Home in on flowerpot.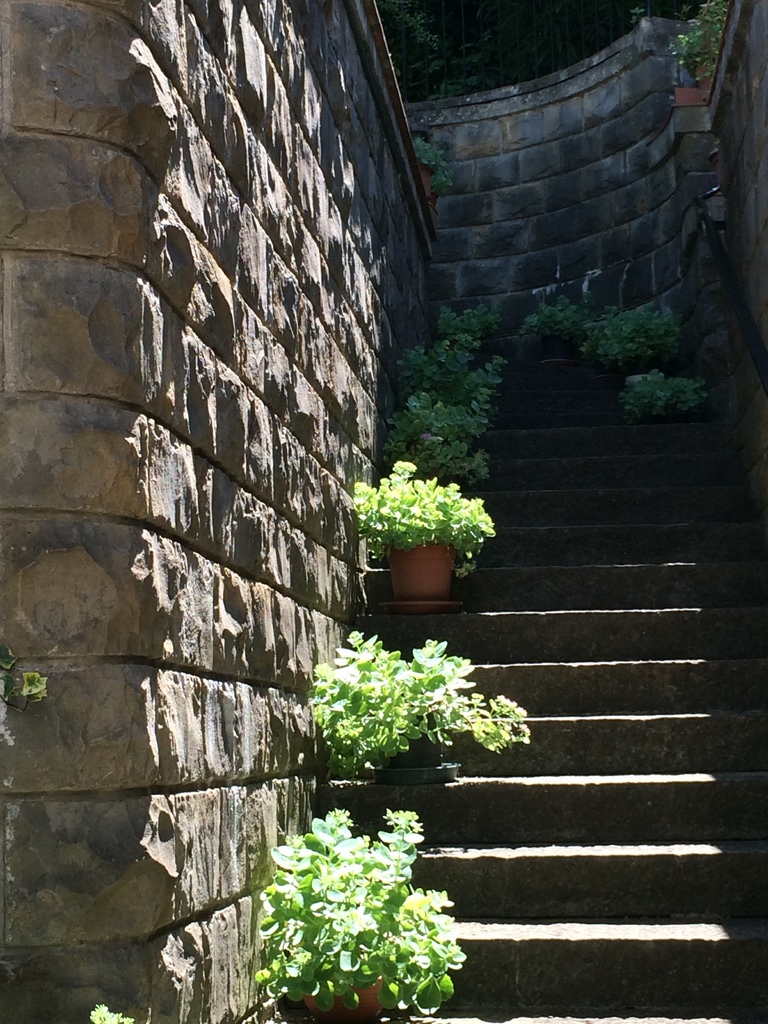
Homed in at [675,63,716,109].
